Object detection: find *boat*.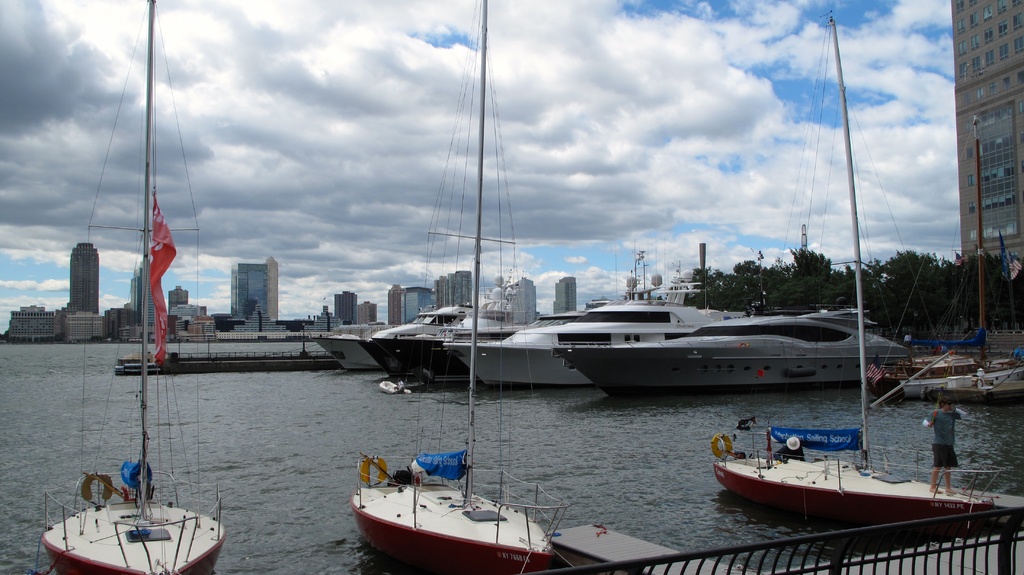
bbox=[939, 368, 1022, 408].
